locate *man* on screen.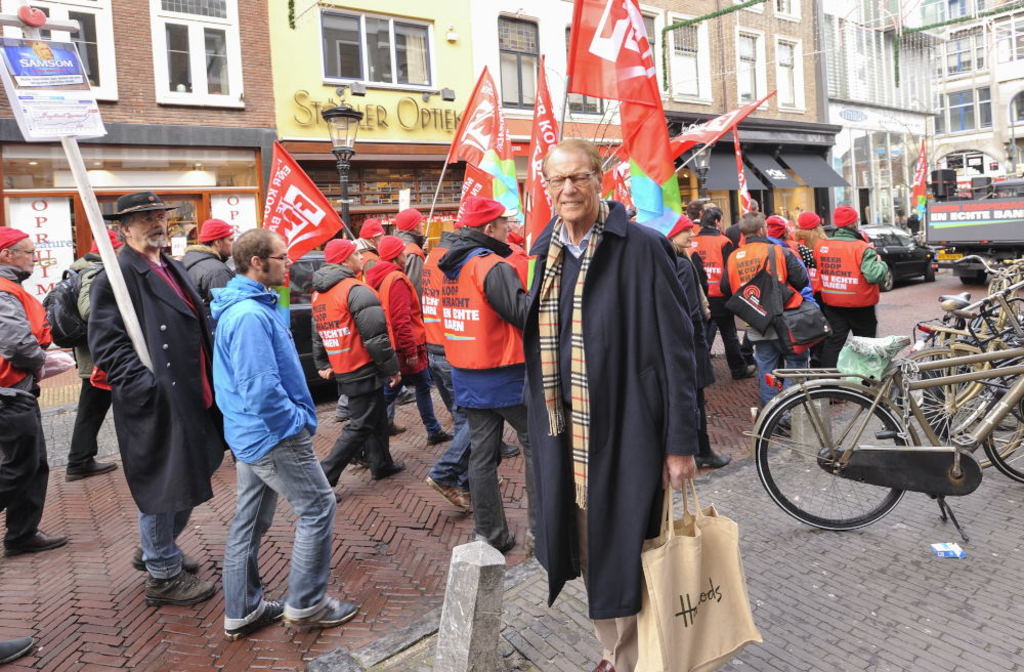
On screen at x1=718 y1=208 x2=812 y2=428.
